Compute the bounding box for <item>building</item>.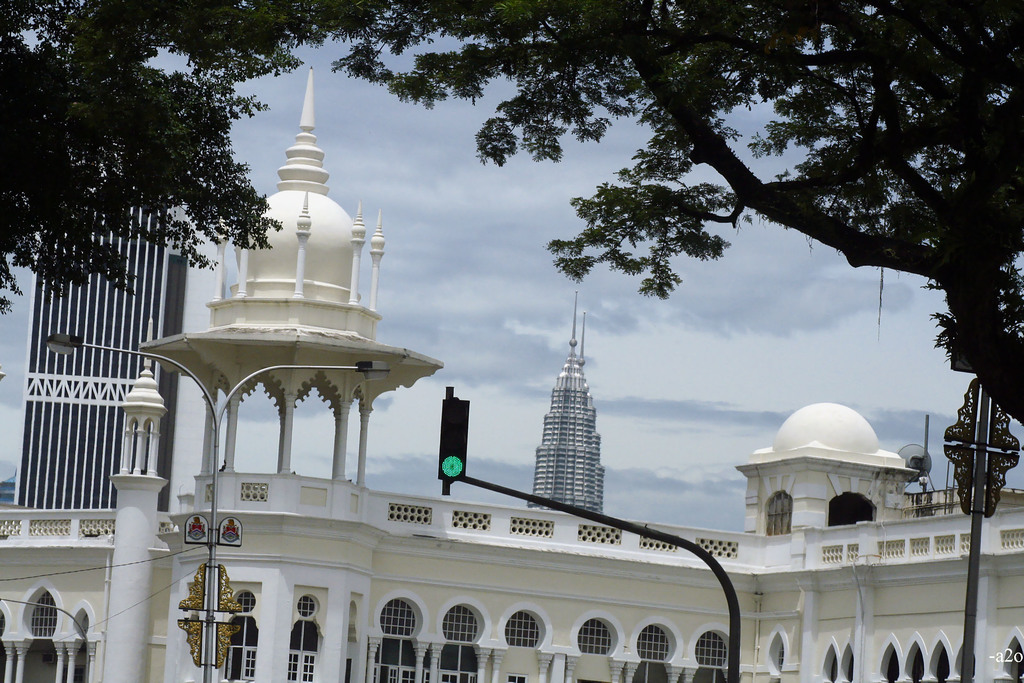
[x1=521, y1=293, x2=605, y2=514].
